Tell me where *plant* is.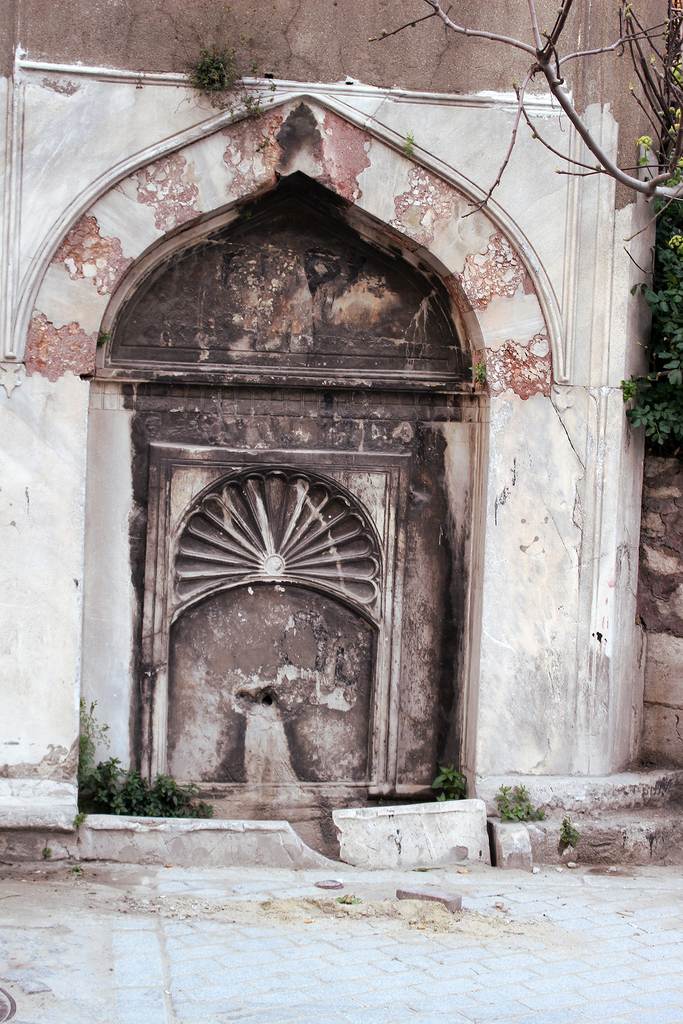
*plant* is at left=620, top=189, right=682, bottom=452.
